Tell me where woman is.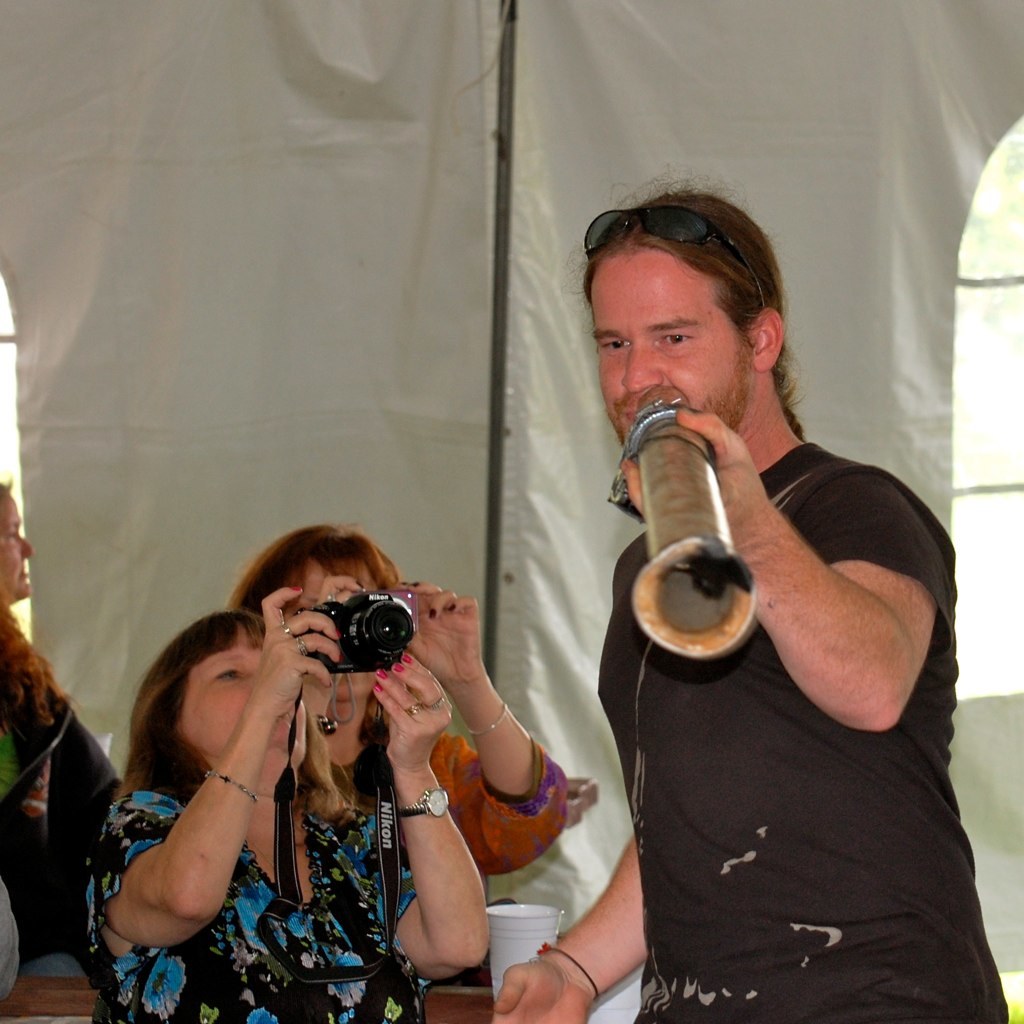
woman is at [0, 479, 121, 946].
